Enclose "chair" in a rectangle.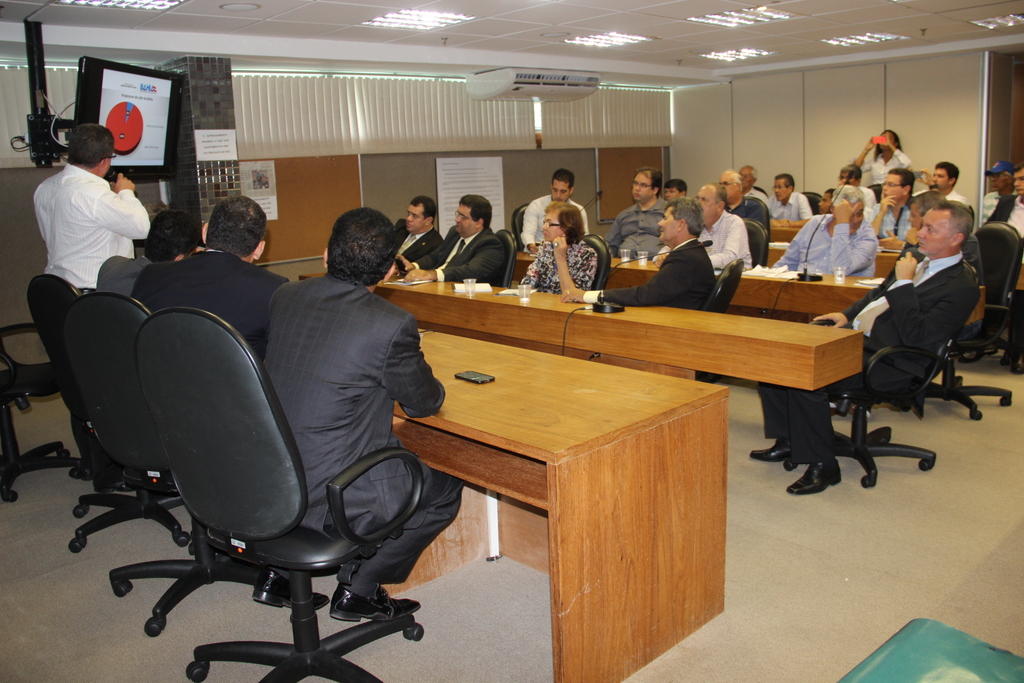
l=580, t=235, r=614, b=290.
